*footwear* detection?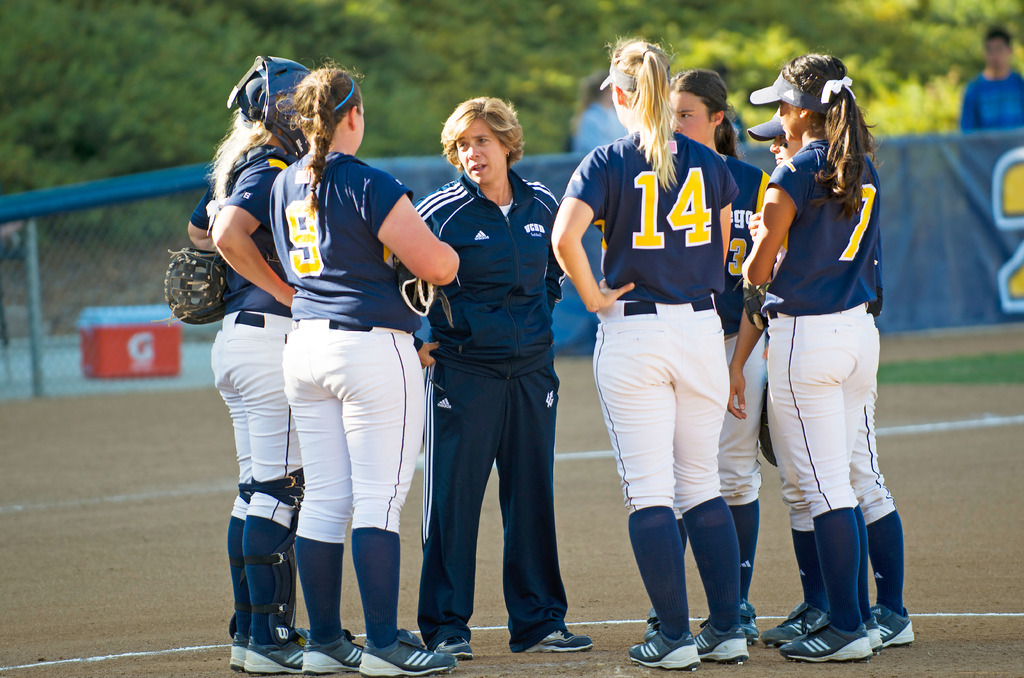
{"left": 868, "top": 606, "right": 916, "bottom": 643}
